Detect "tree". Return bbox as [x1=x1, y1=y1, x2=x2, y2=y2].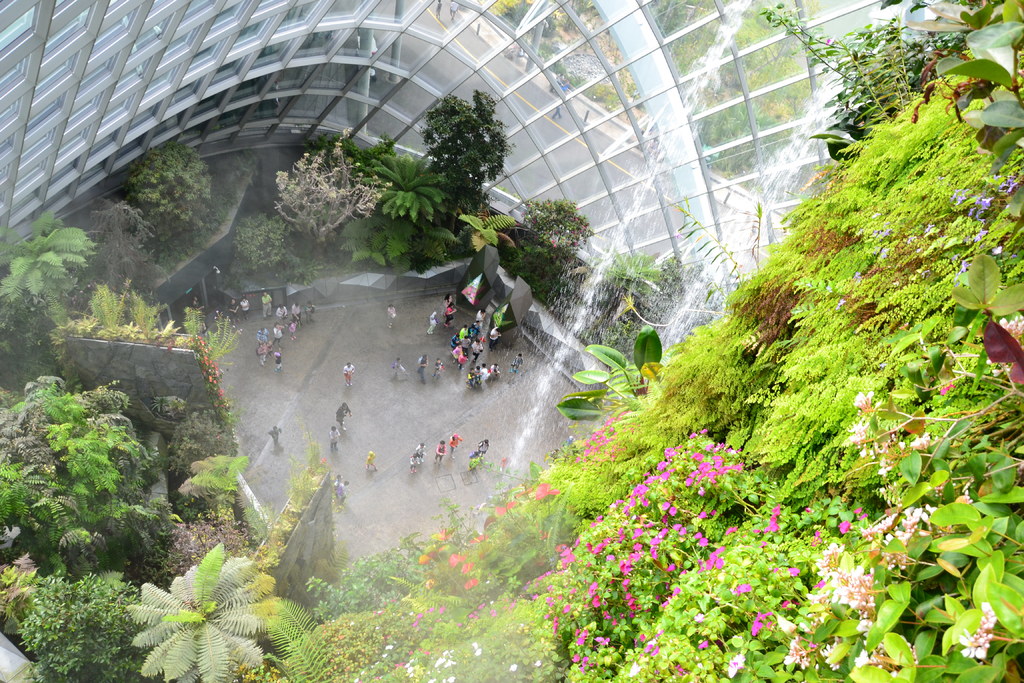
[x1=1, y1=211, x2=95, y2=361].
